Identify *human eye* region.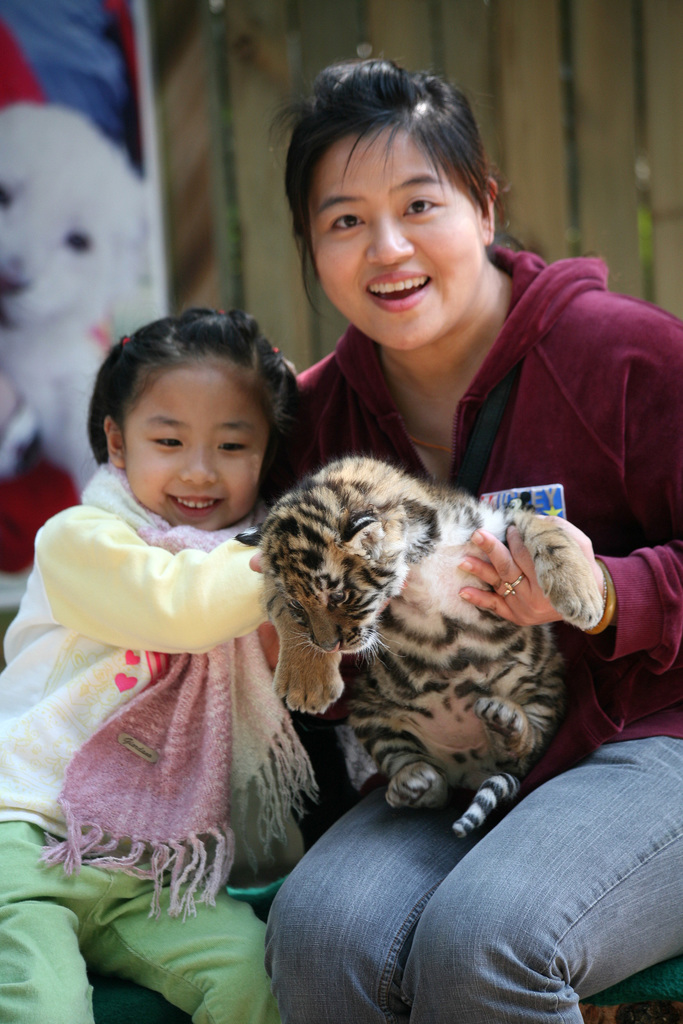
Region: pyautogui.locateOnScreen(393, 188, 449, 221).
